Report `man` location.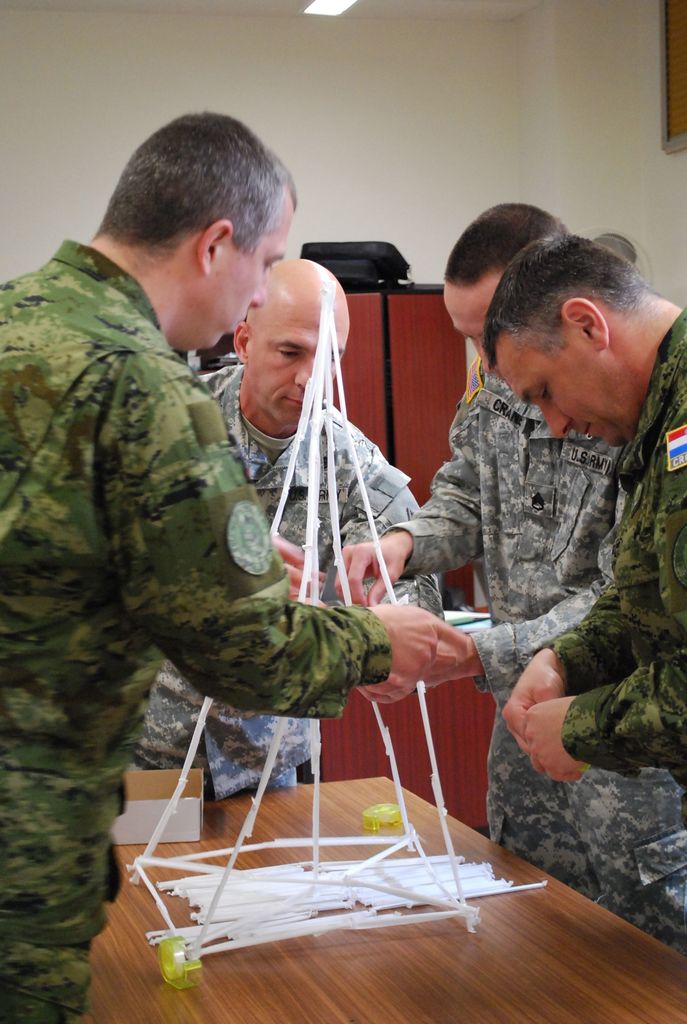
Report: [x1=0, y1=108, x2=444, y2=1023].
